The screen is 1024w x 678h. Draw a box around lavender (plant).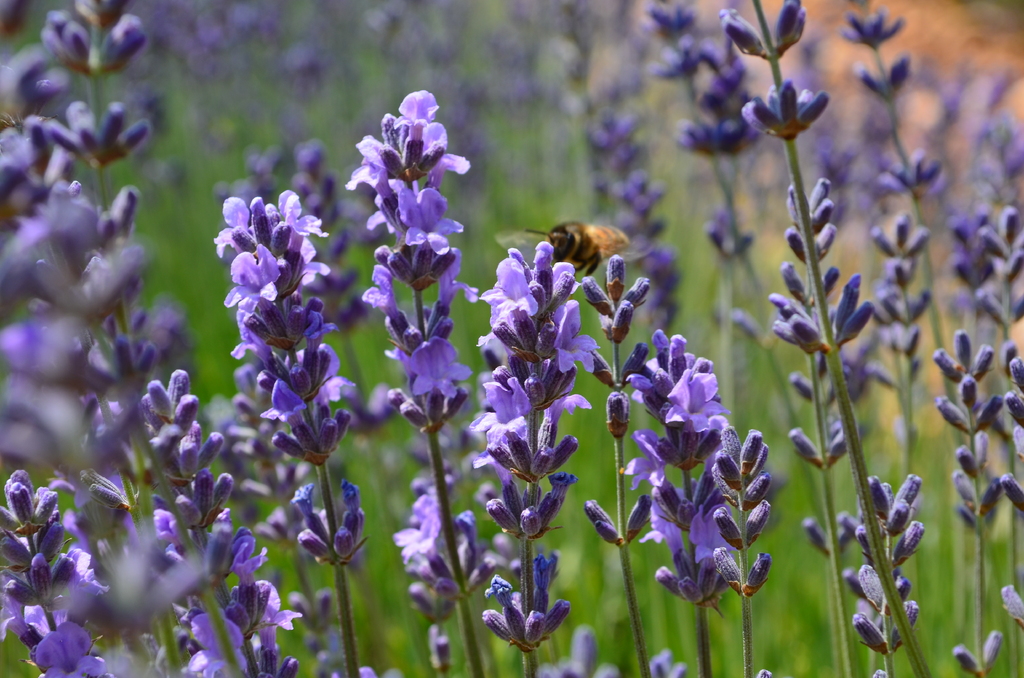
bbox=[713, 0, 945, 677].
